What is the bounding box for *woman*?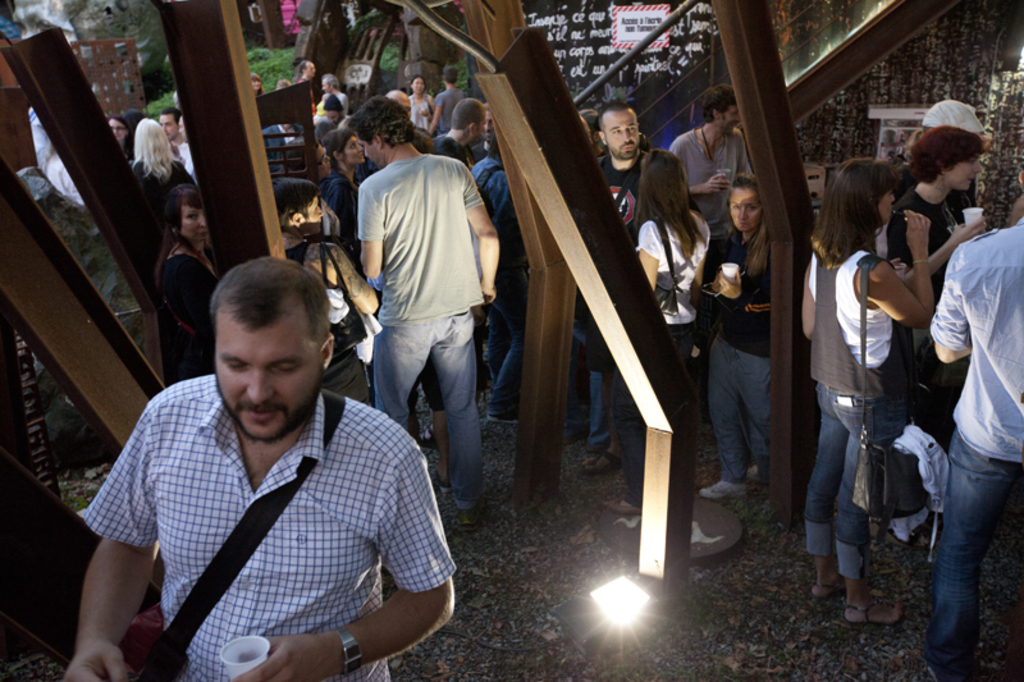
696/171/767/504.
